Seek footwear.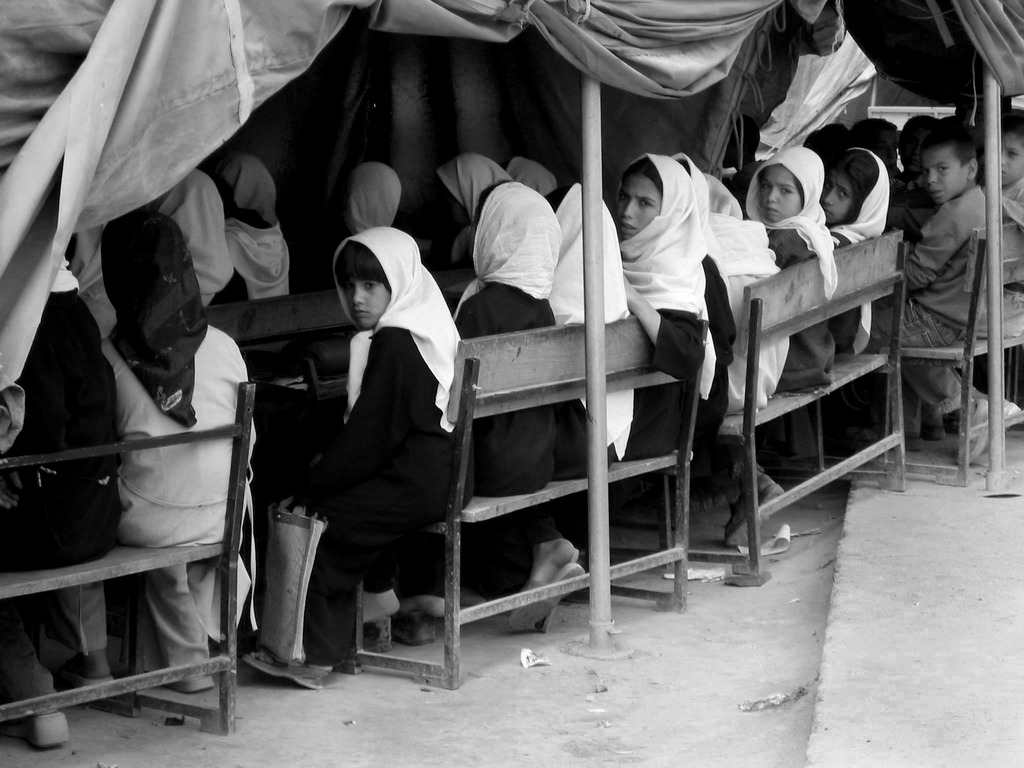
[x1=996, y1=396, x2=1021, y2=431].
